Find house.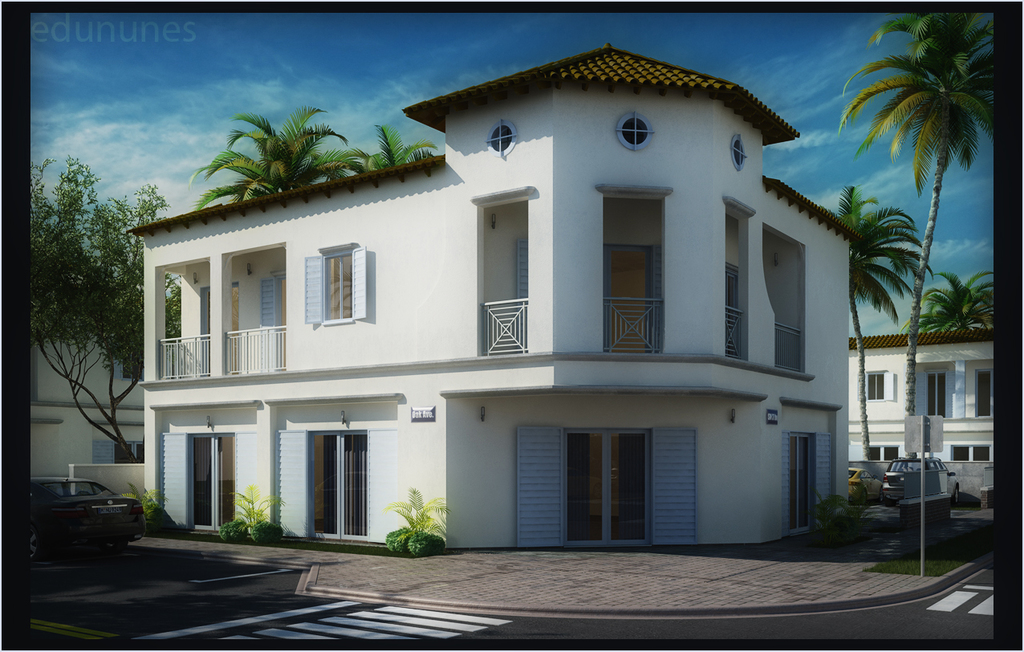
[119, 28, 928, 580].
